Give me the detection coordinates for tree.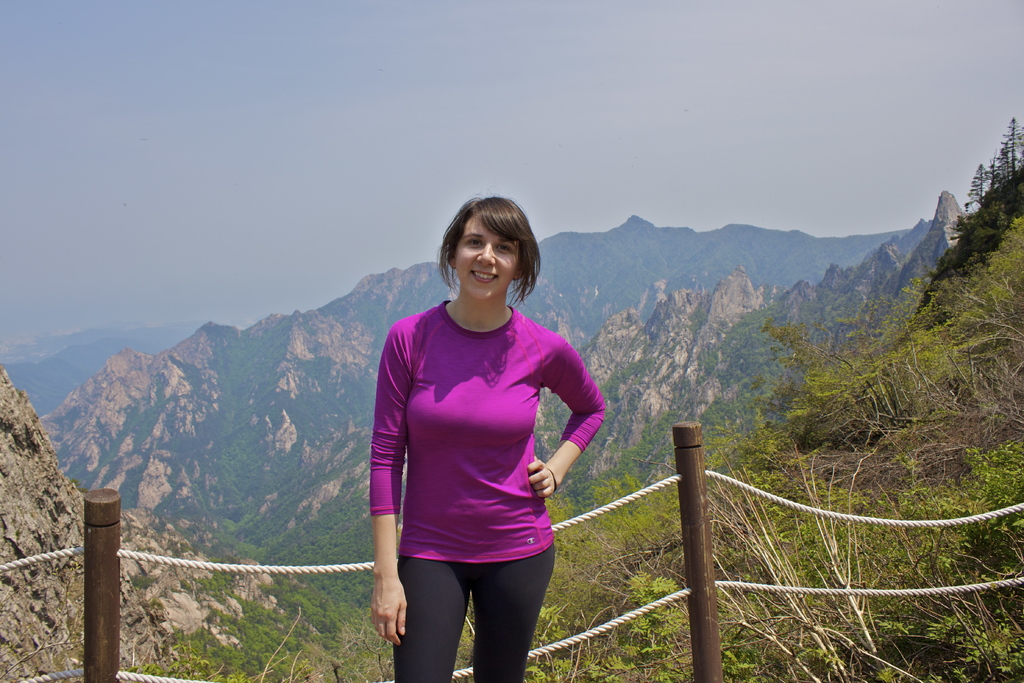
[945,111,1023,272].
